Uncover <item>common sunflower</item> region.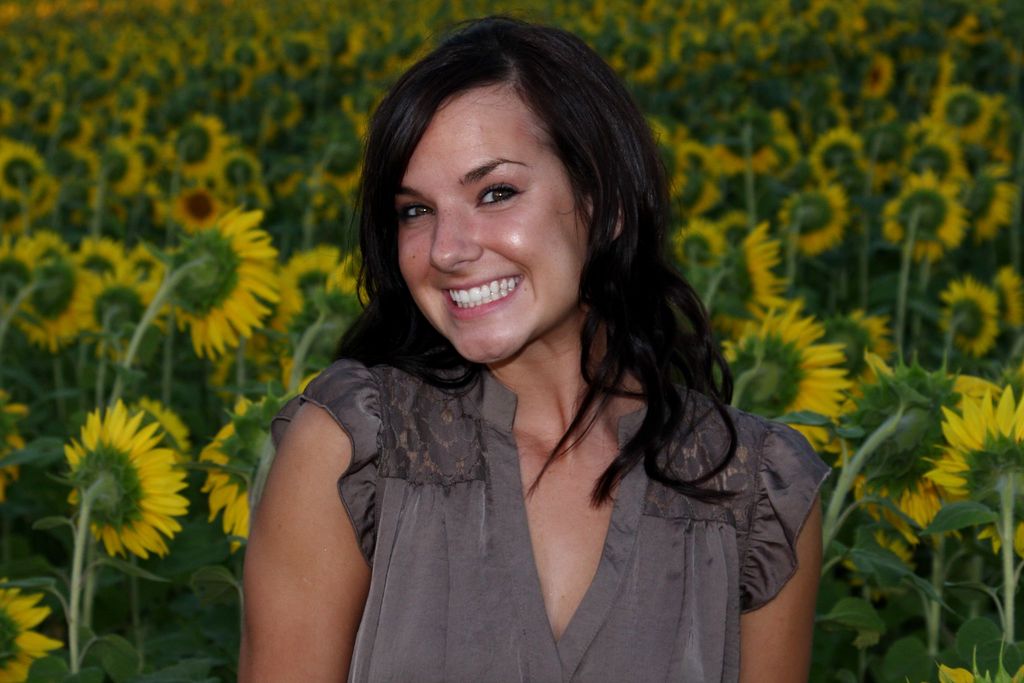
Uncovered: l=888, t=180, r=959, b=251.
